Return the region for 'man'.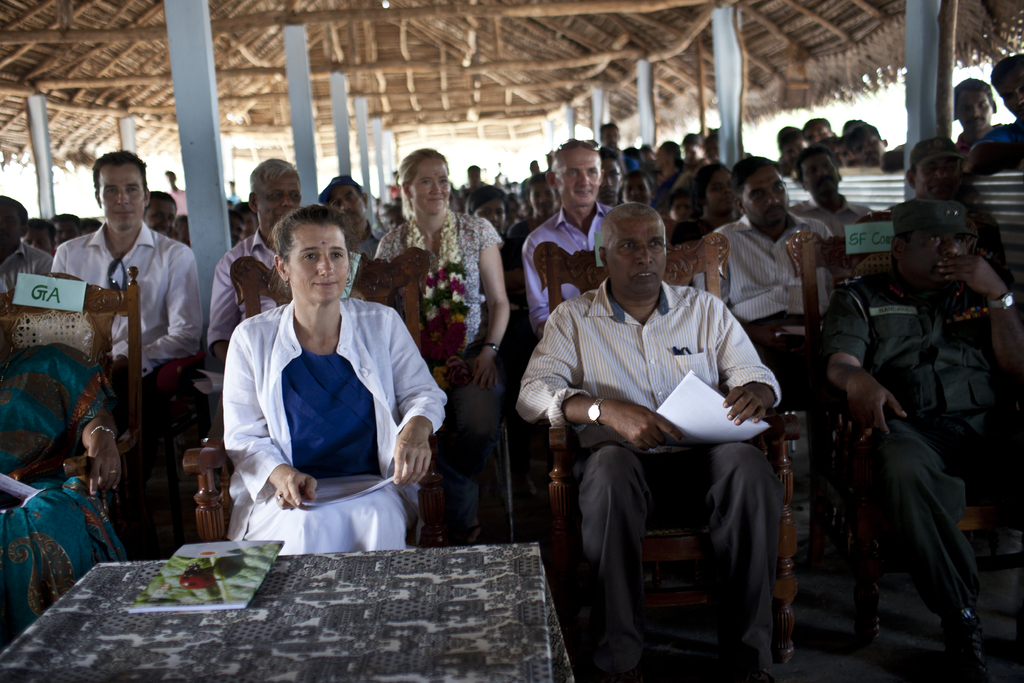
rect(513, 201, 784, 682).
